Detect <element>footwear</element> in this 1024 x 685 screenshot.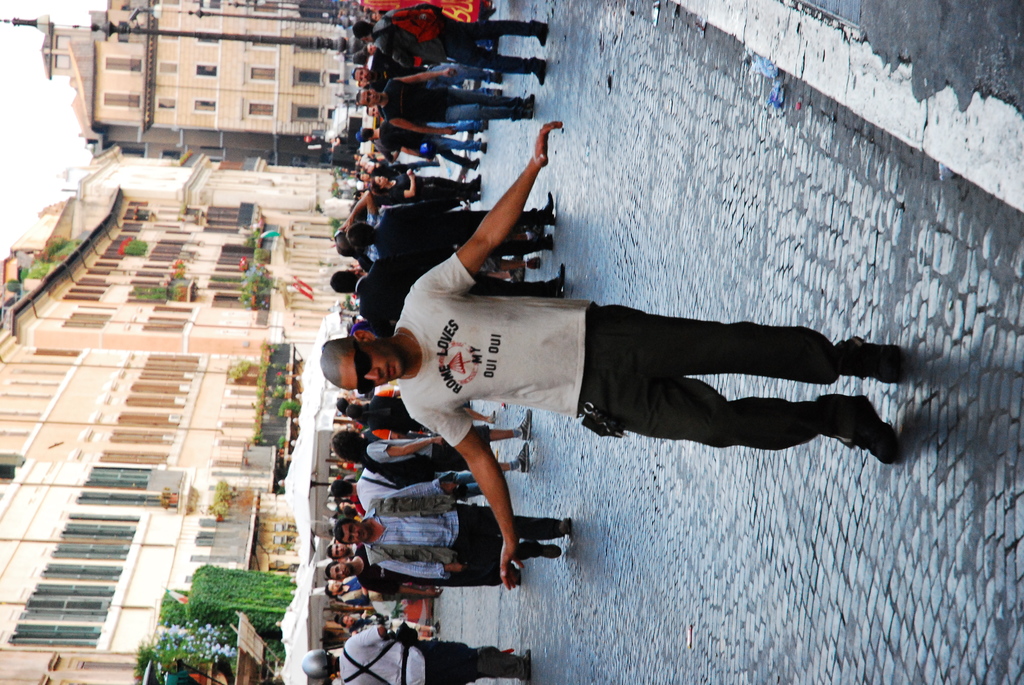
Detection: x1=856 y1=394 x2=900 y2=465.
